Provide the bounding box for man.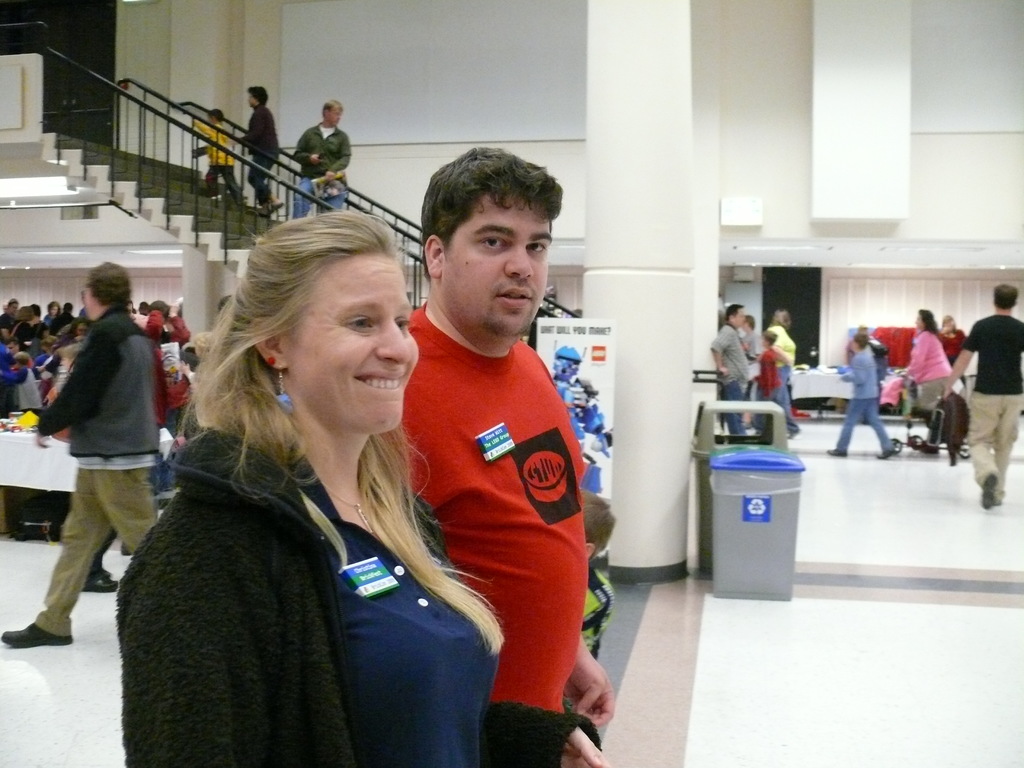
(291,98,351,218).
